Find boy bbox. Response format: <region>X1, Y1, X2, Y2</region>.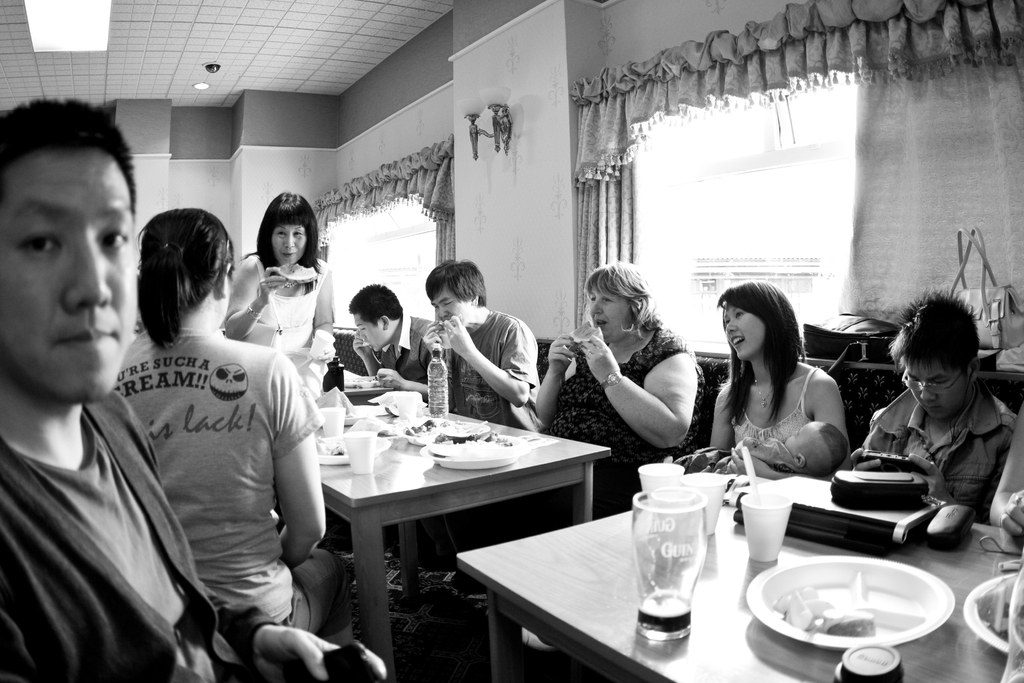
<region>850, 297, 1018, 539</region>.
